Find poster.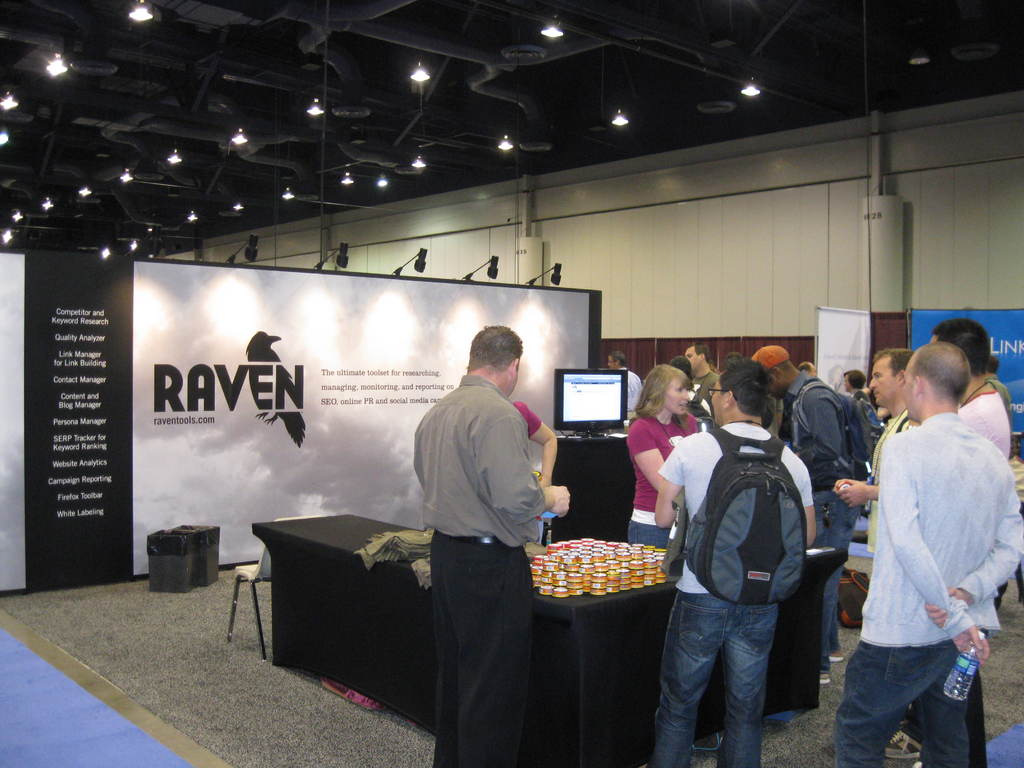
bbox=[0, 249, 29, 590].
